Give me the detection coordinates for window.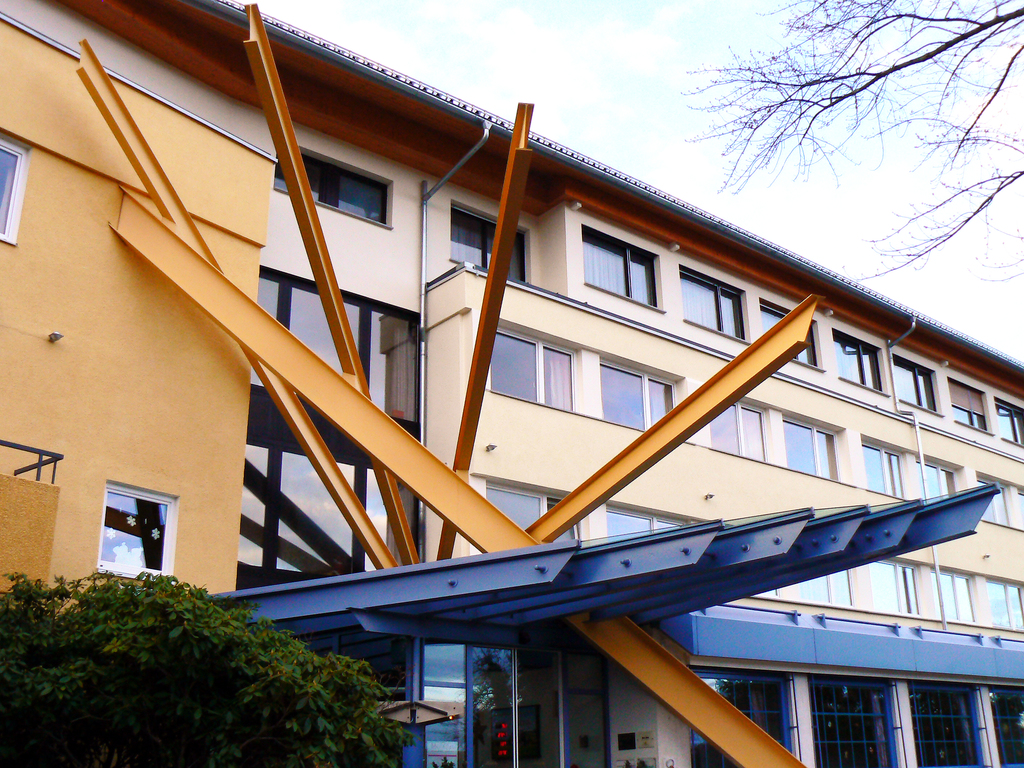
[715,403,781,463].
